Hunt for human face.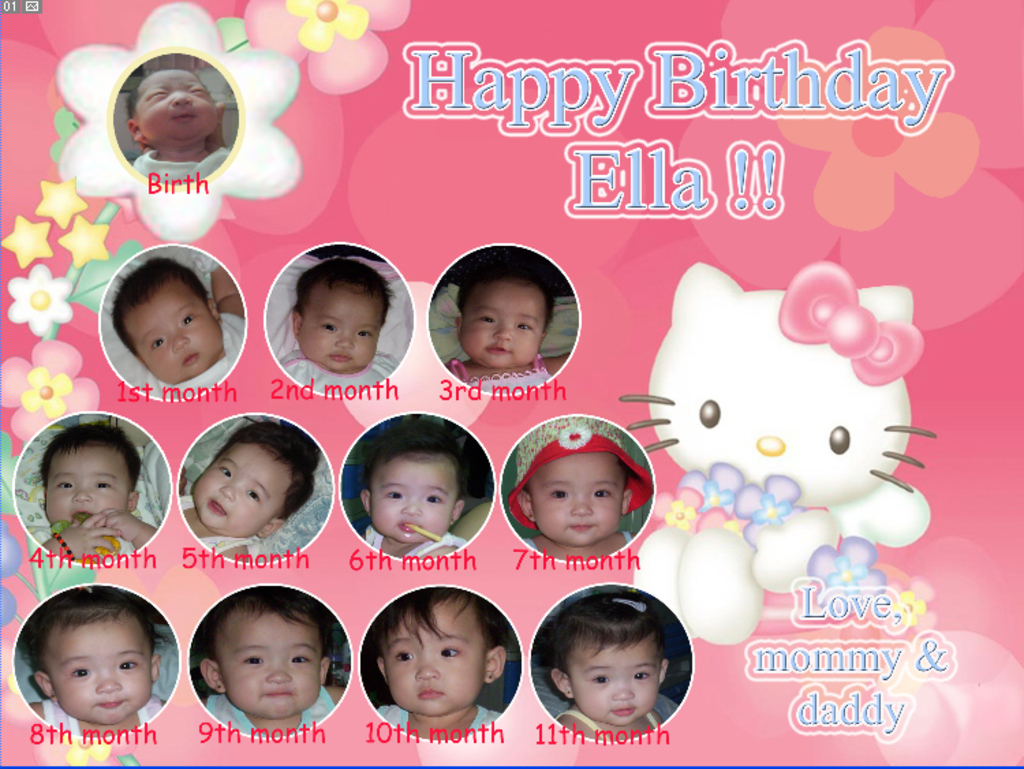
Hunted down at bbox(300, 287, 380, 372).
